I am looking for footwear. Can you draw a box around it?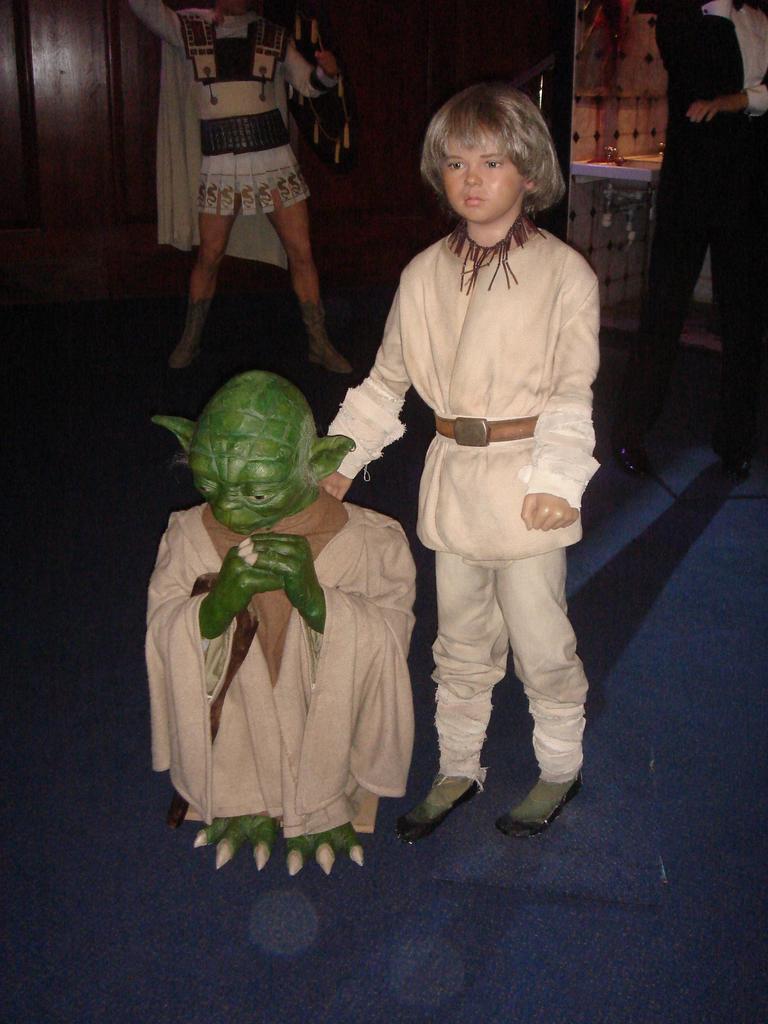
Sure, the bounding box is [618,422,648,480].
